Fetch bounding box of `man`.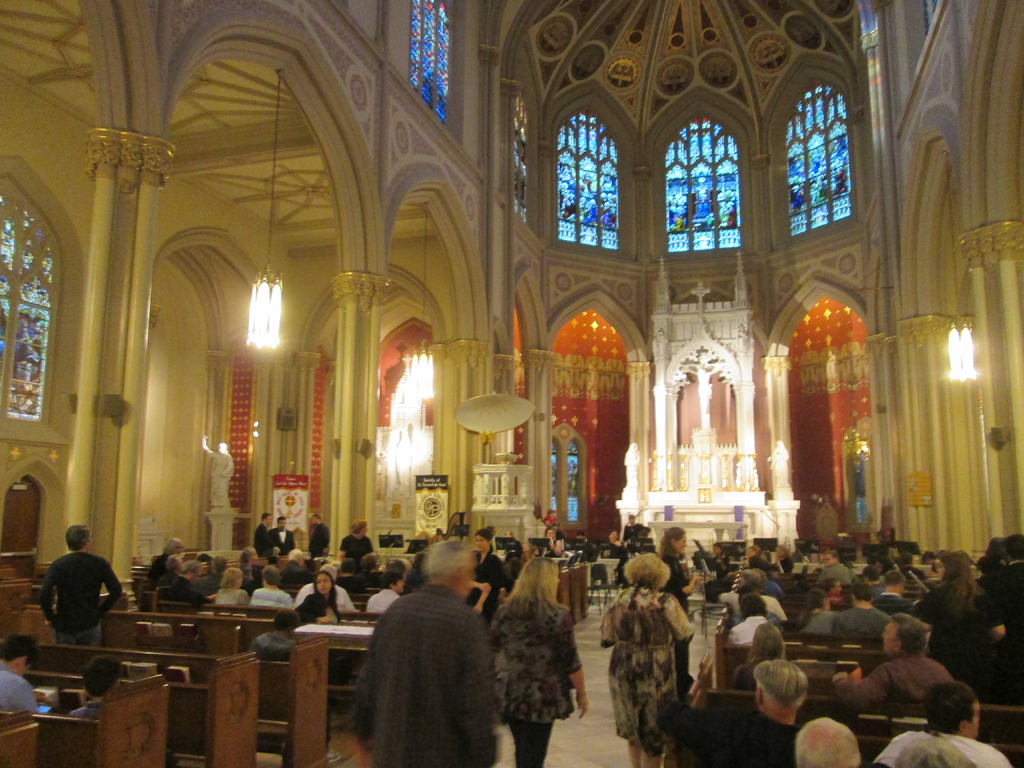
Bbox: 876 570 911 610.
